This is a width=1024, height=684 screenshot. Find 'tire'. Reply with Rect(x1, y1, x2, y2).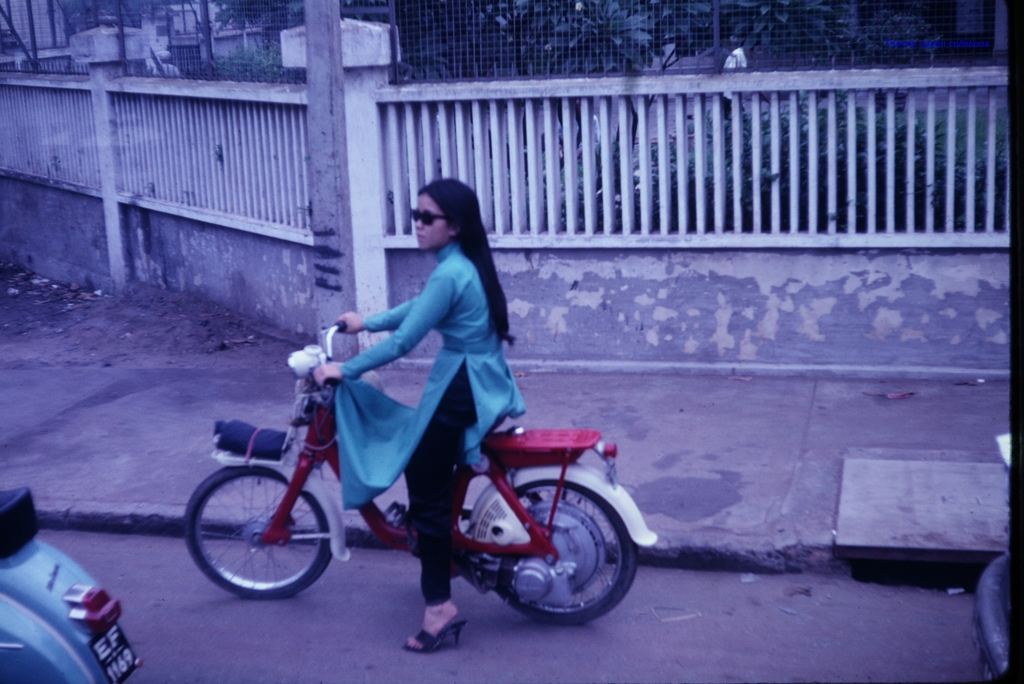
Rect(198, 466, 335, 610).
